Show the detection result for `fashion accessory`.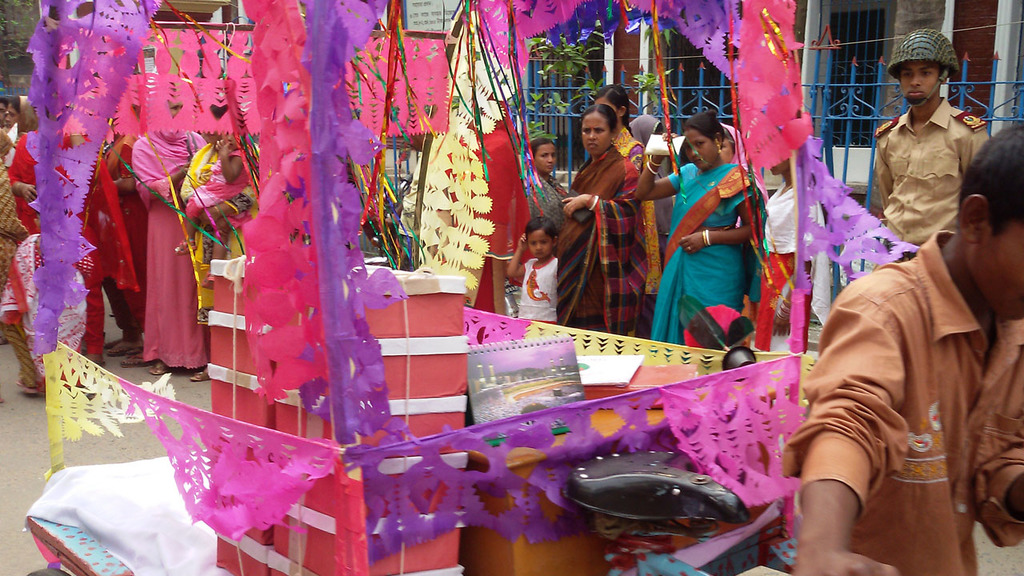
box(714, 138, 723, 154).
